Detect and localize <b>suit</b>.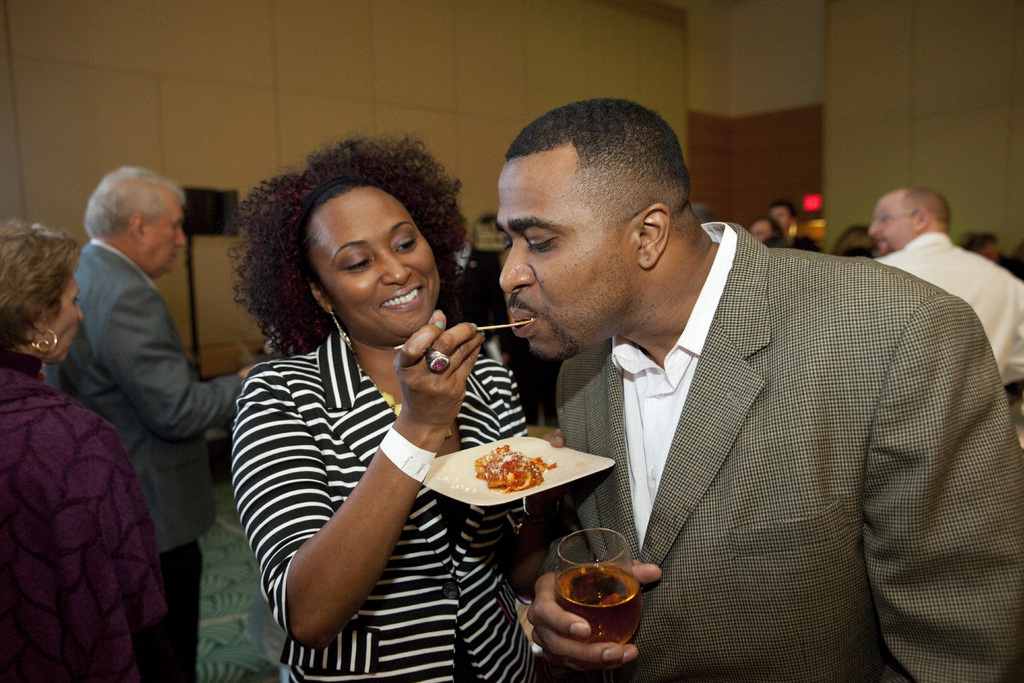
Localized at 41,239,248,682.
